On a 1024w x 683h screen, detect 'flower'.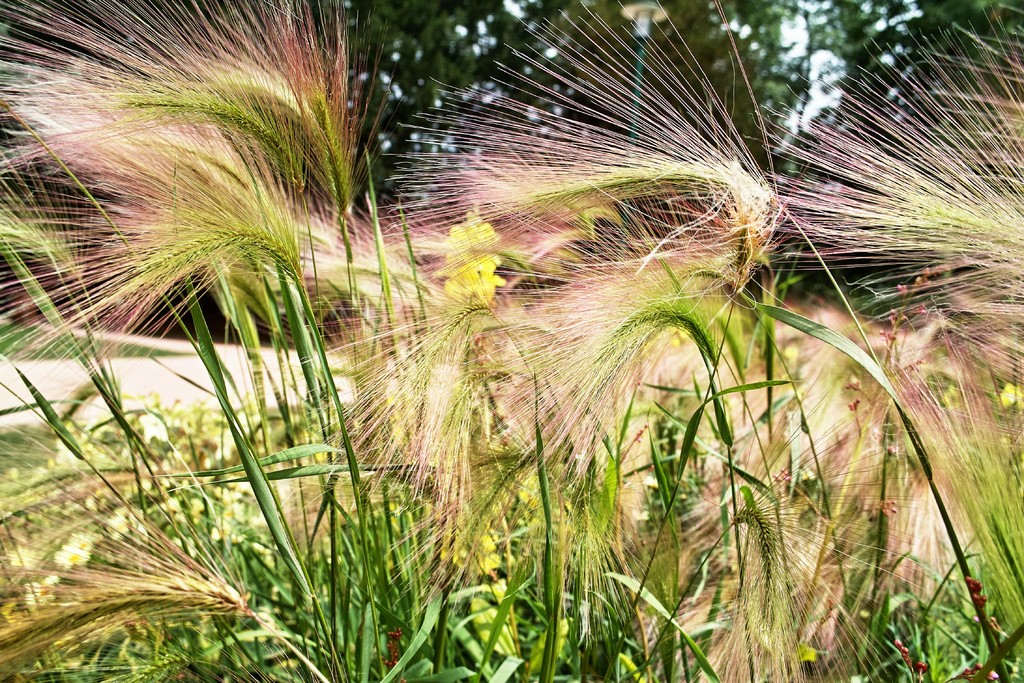
(left=444, top=213, right=511, bottom=252).
